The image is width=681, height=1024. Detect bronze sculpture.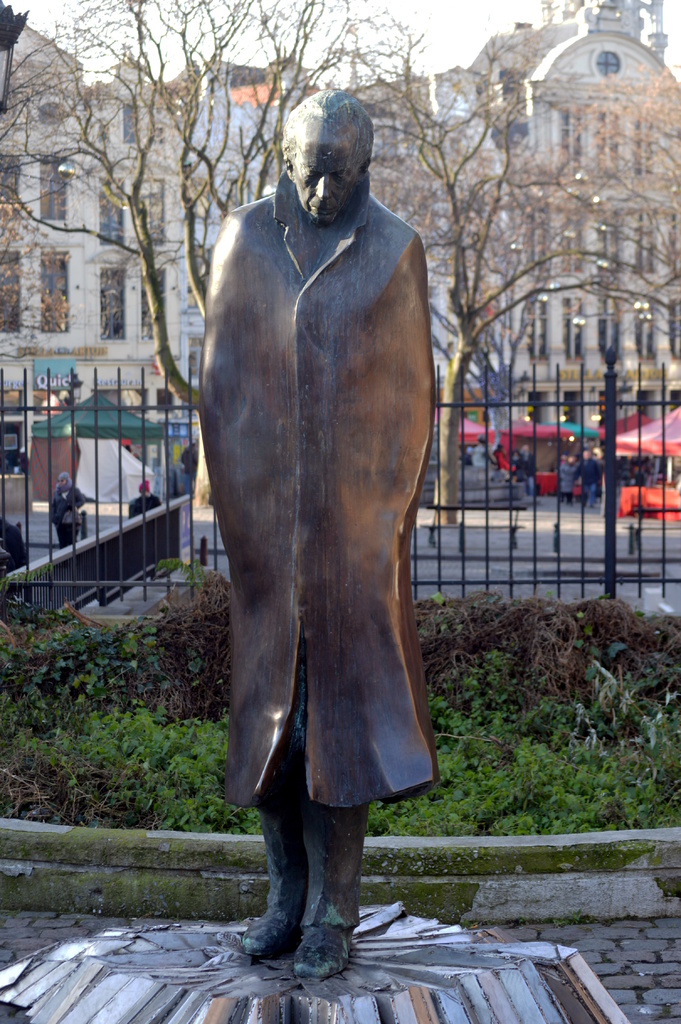
Detection: <region>205, 99, 436, 913</region>.
